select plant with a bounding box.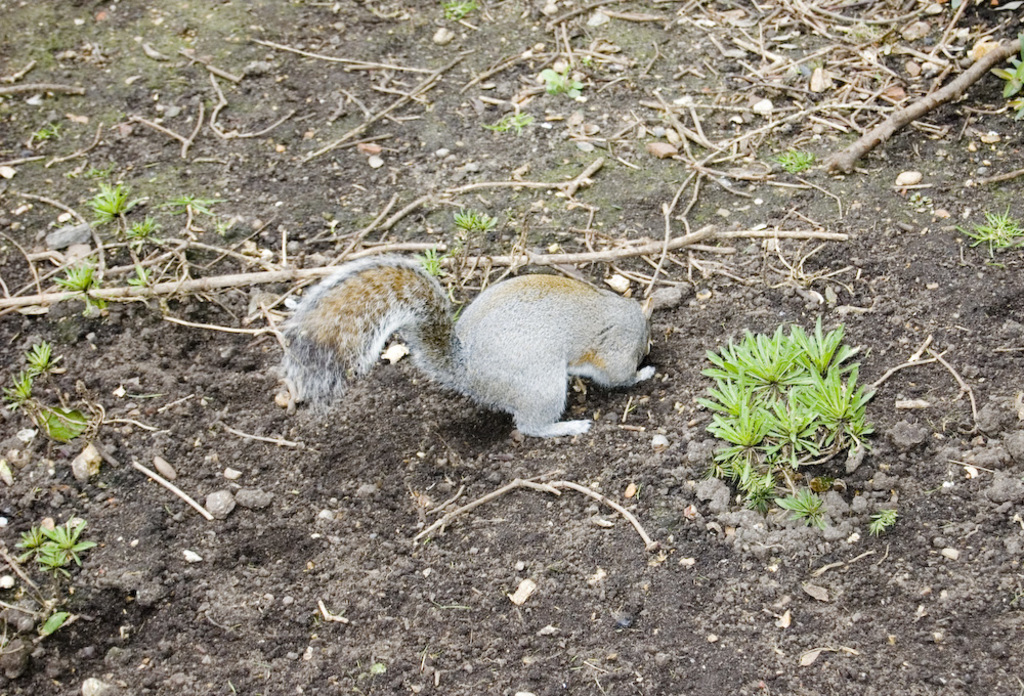
<box>483,104,540,132</box>.
